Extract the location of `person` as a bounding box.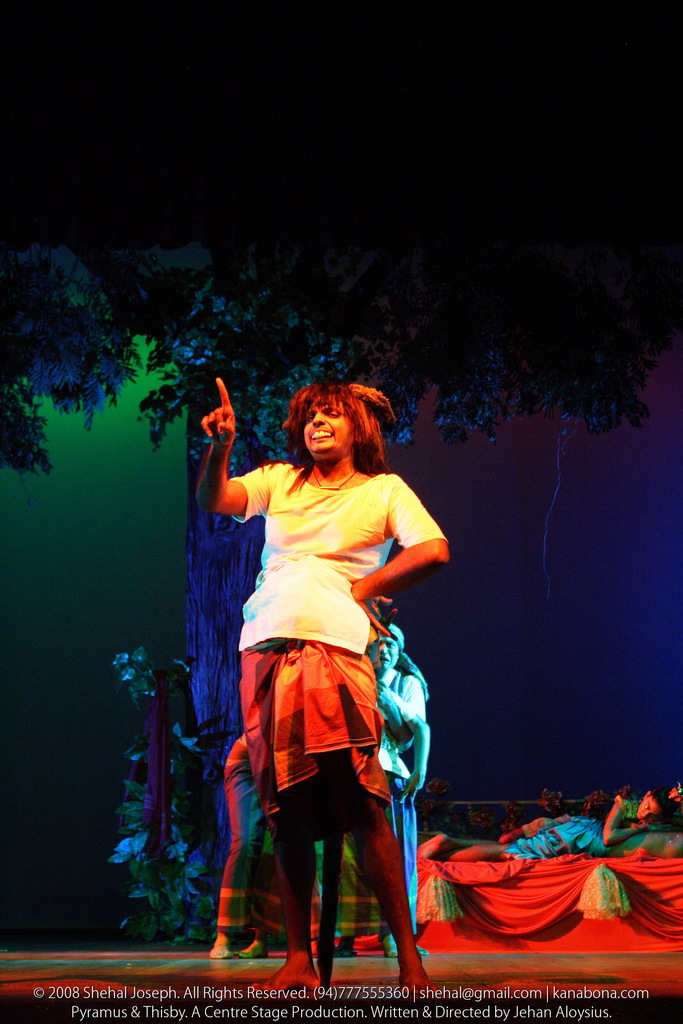
<region>368, 620, 438, 968</region>.
